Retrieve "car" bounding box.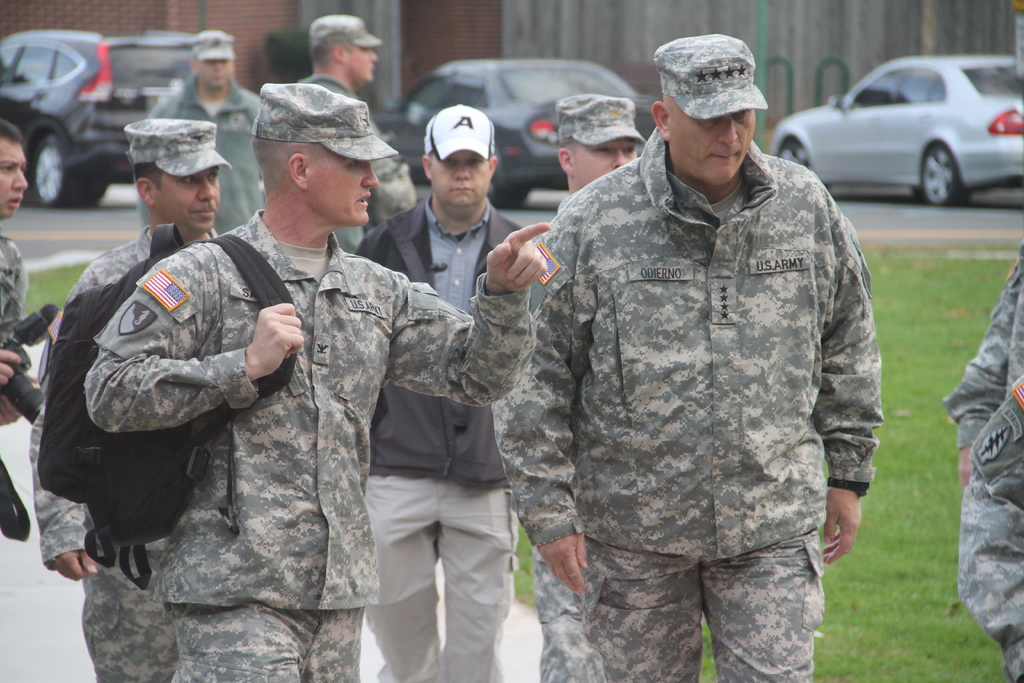
Bounding box: {"left": 377, "top": 56, "right": 659, "bottom": 214}.
